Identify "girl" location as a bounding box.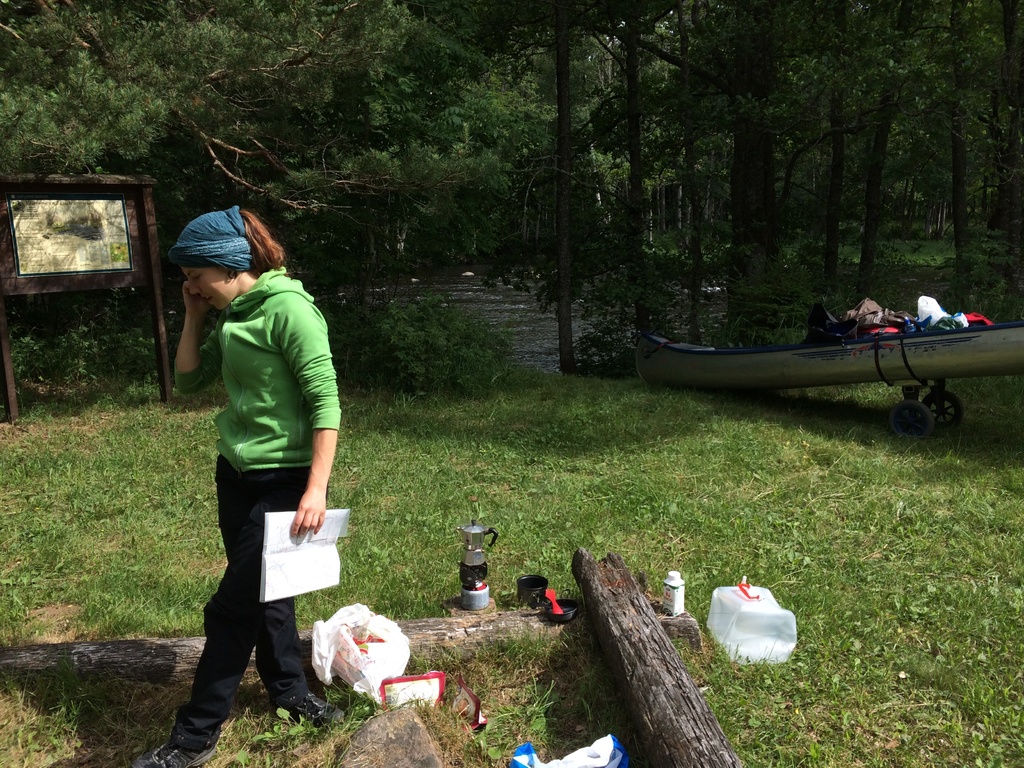
140:205:340:767.
